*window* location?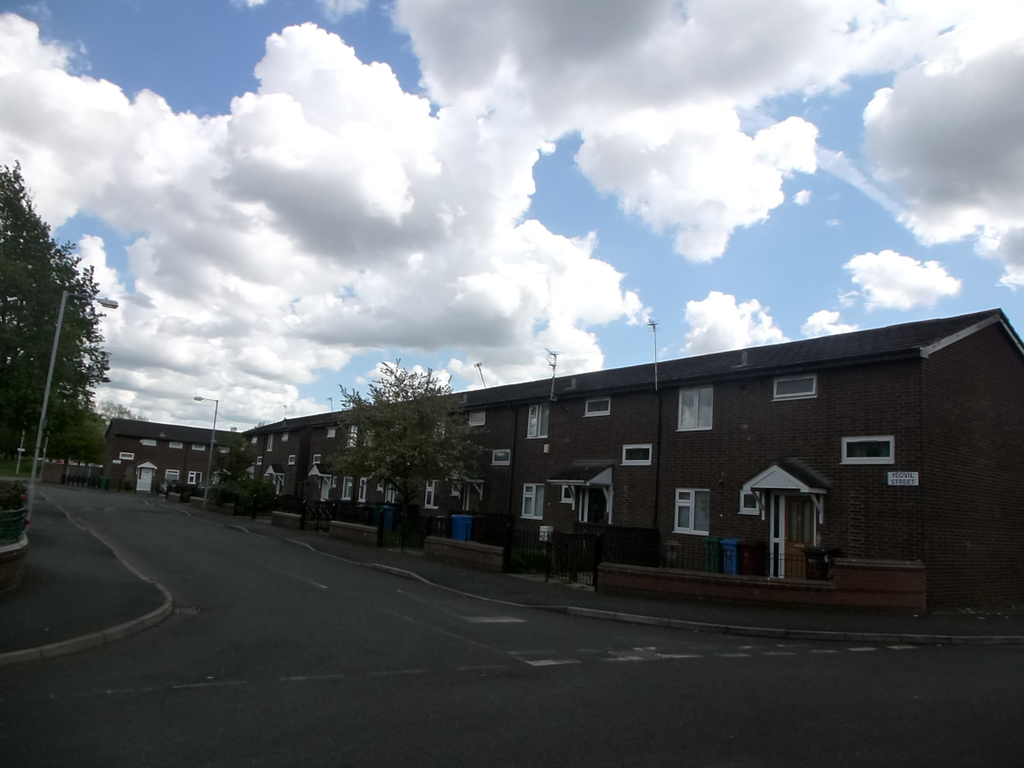
box=[348, 428, 357, 443]
